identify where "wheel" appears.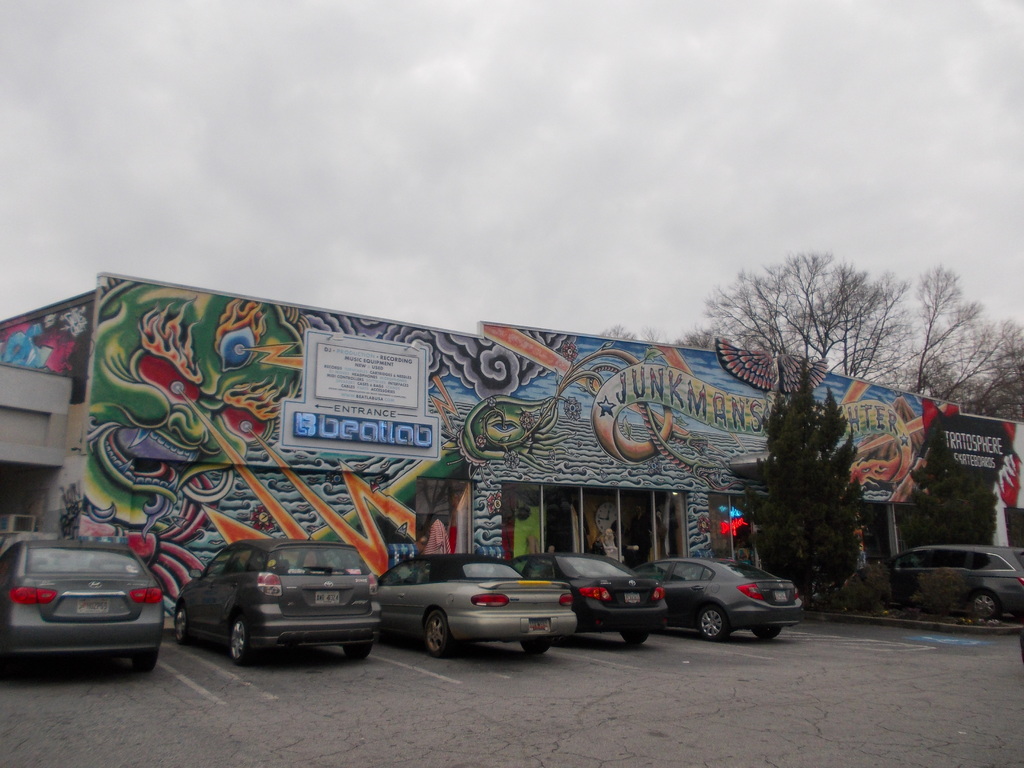
Appears at 426:610:455:659.
